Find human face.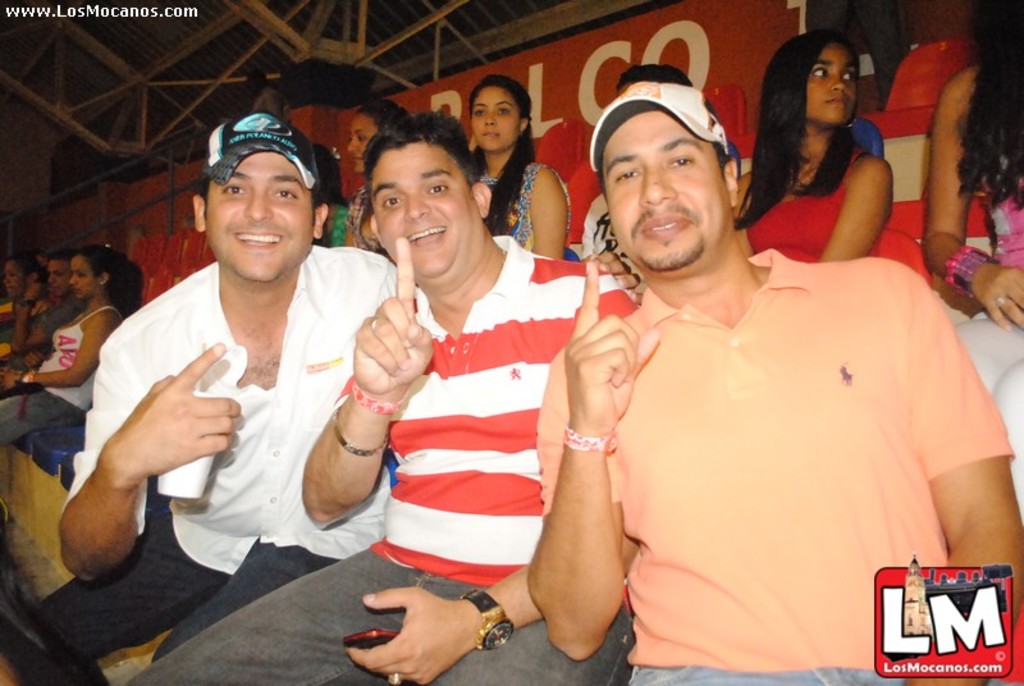
BBox(600, 111, 724, 267).
